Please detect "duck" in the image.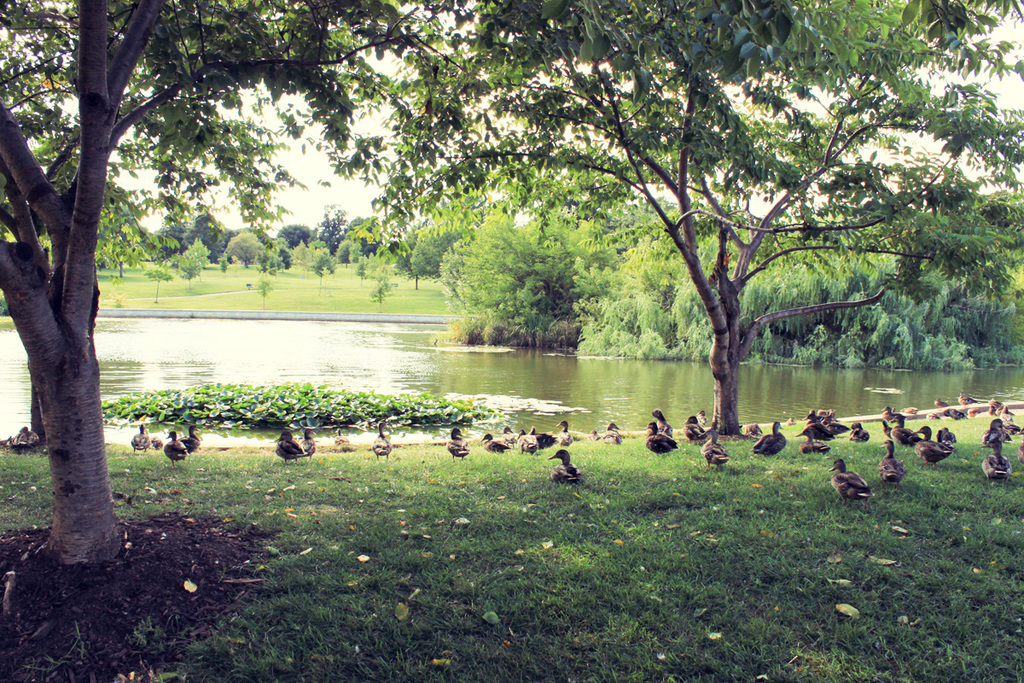
[left=701, top=423, right=730, bottom=475].
